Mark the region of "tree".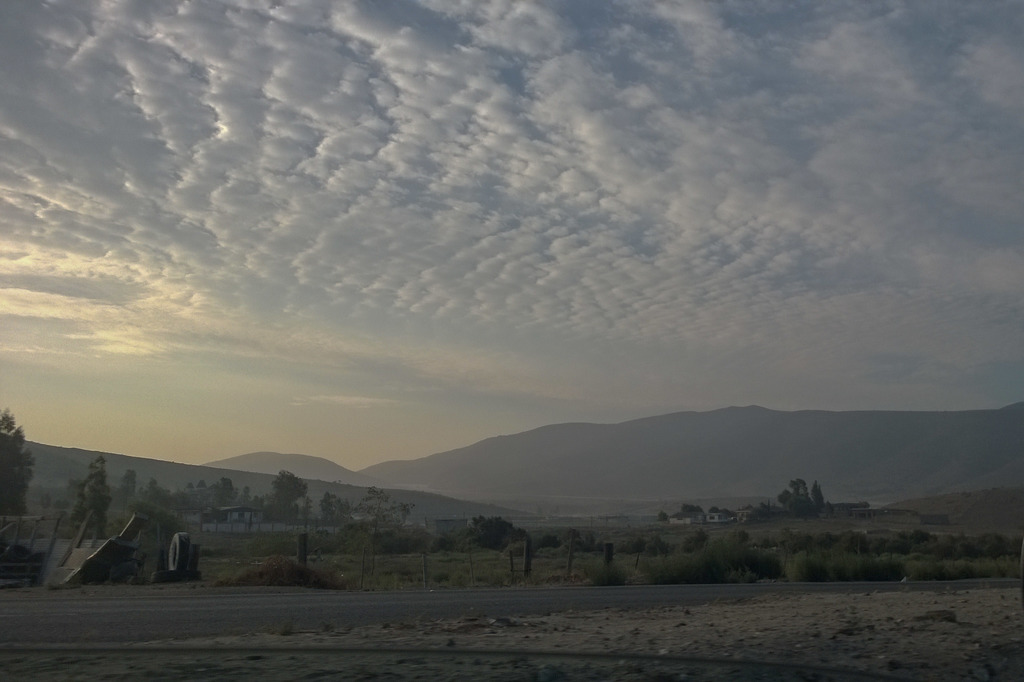
Region: box=[781, 479, 829, 513].
